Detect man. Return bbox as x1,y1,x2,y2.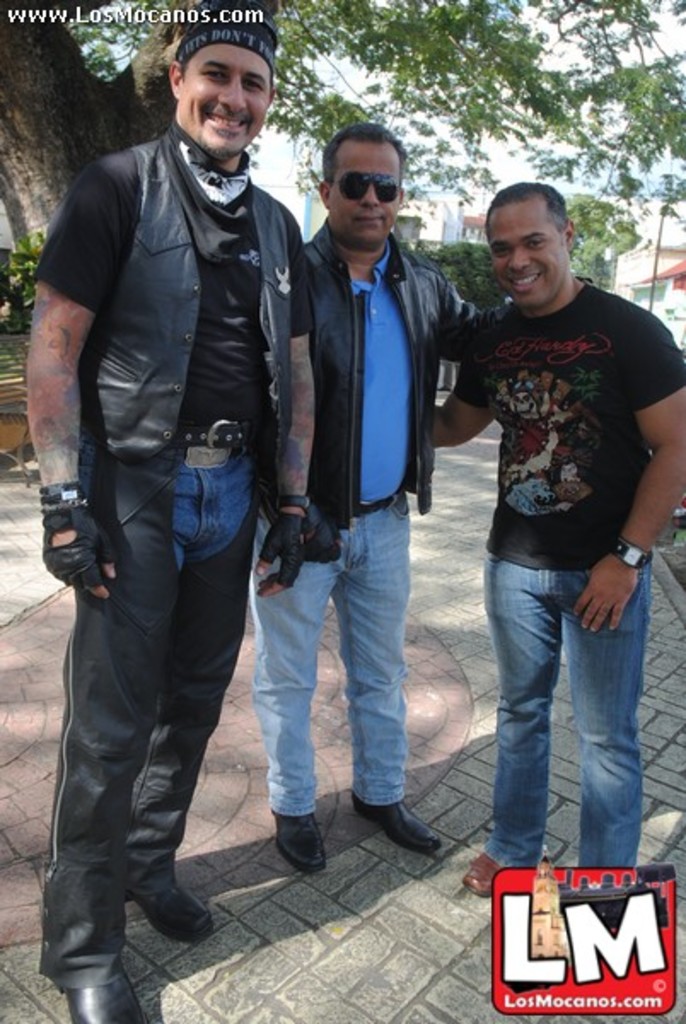
428,184,684,893.
